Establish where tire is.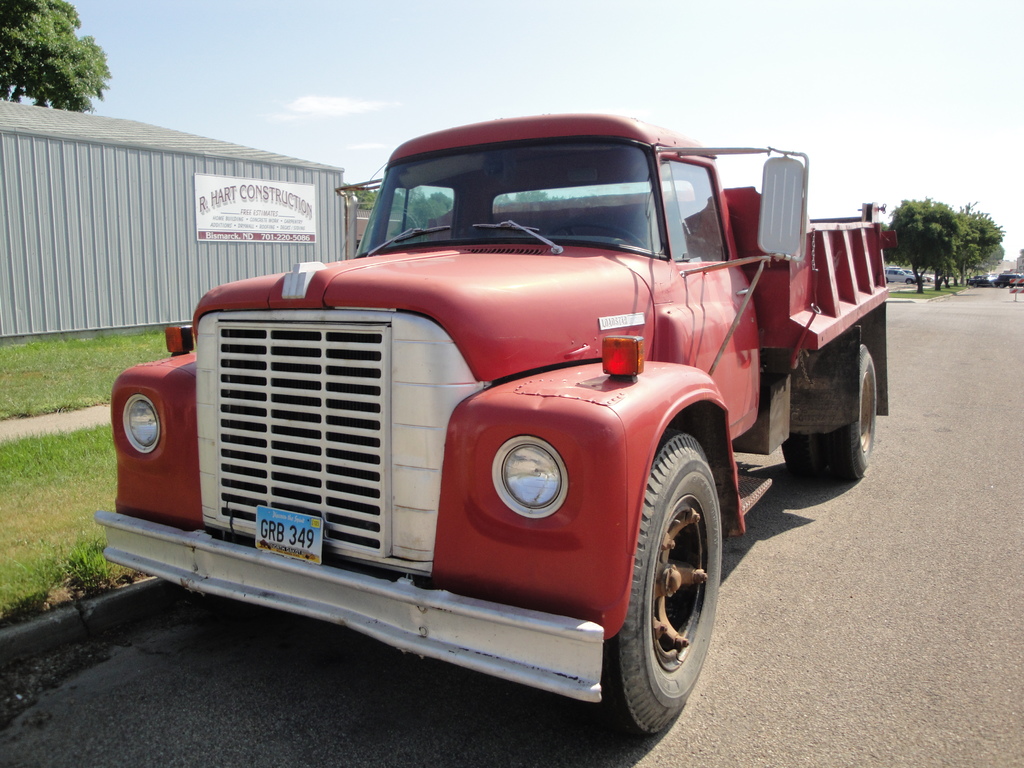
Established at (x1=600, y1=426, x2=724, y2=750).
